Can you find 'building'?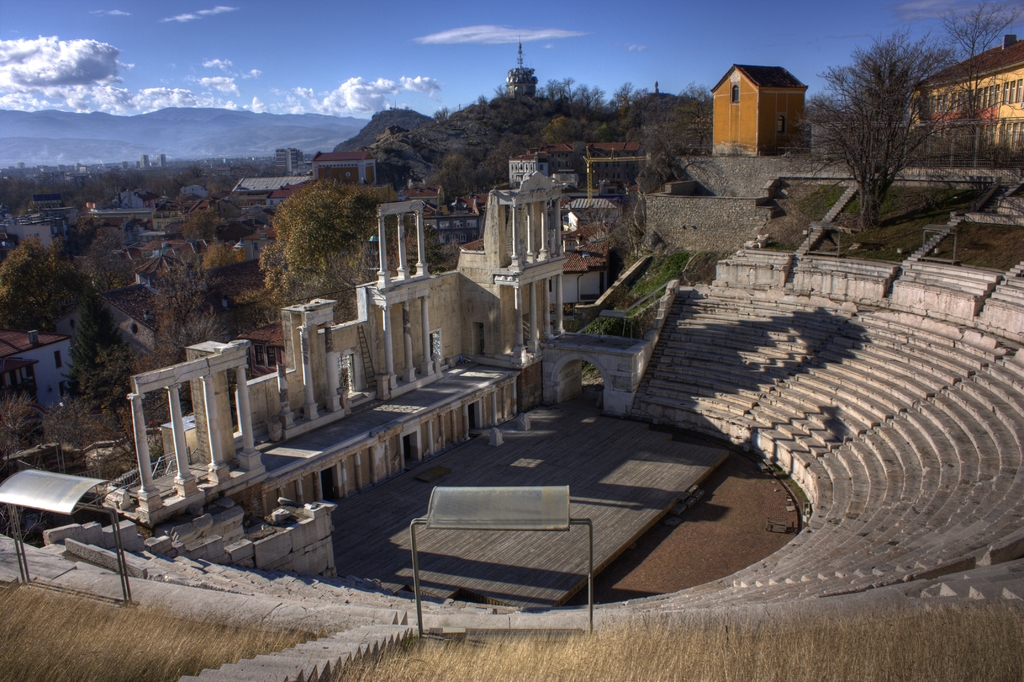
Yes, bounding box: bbox(714, 64, 810, 158).
